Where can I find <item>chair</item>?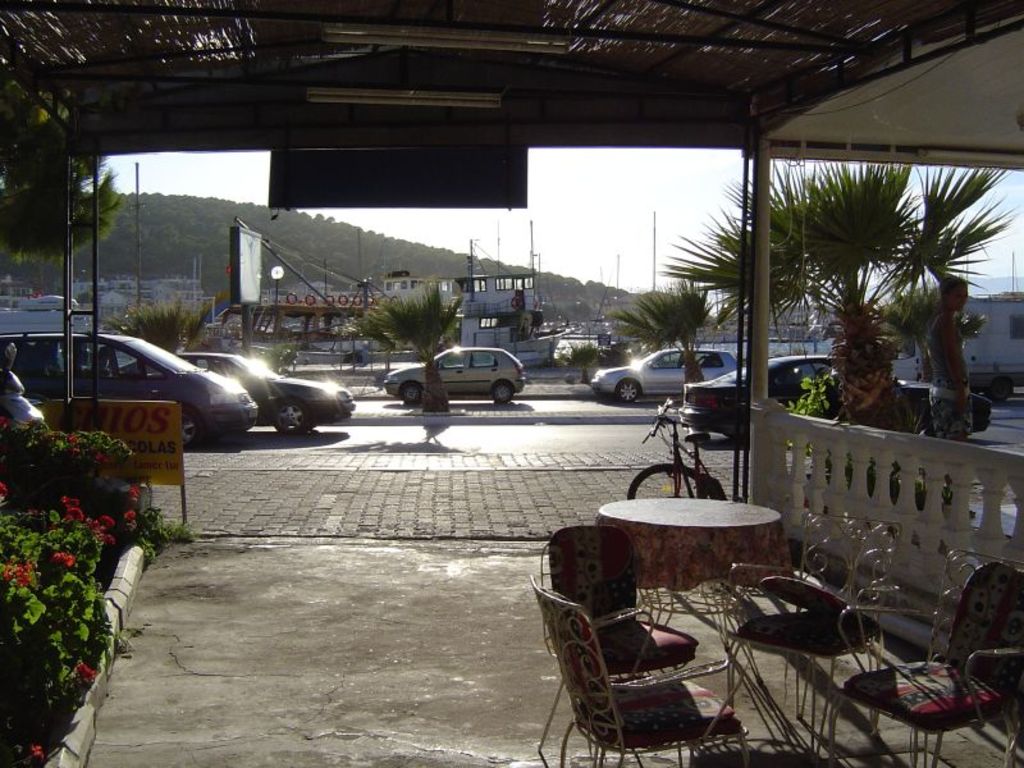
You can find it at <region>845, 562, 1007, 762</region>.
